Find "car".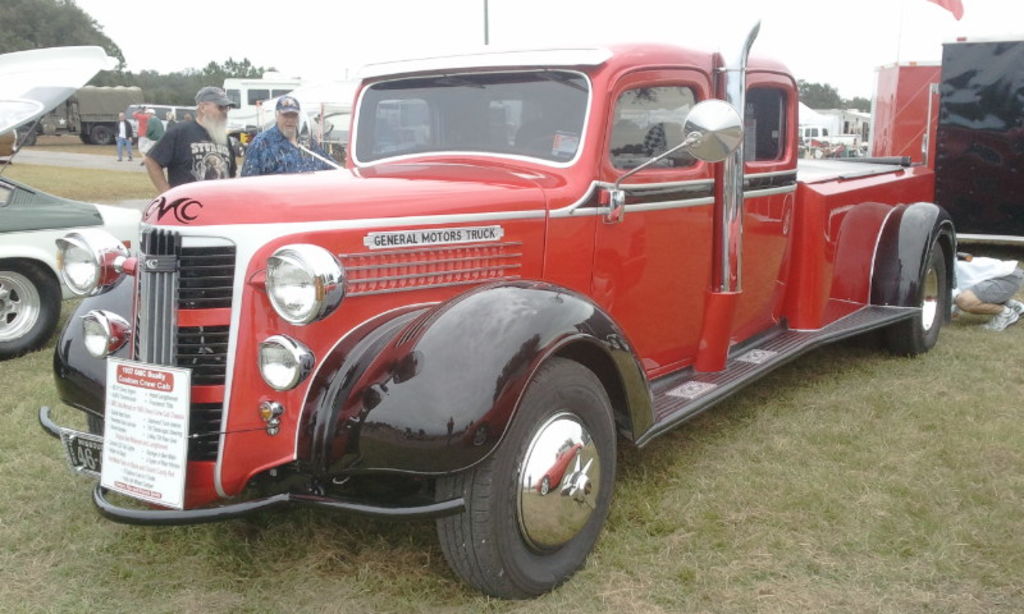
<box>58,61,952,597</box>.
